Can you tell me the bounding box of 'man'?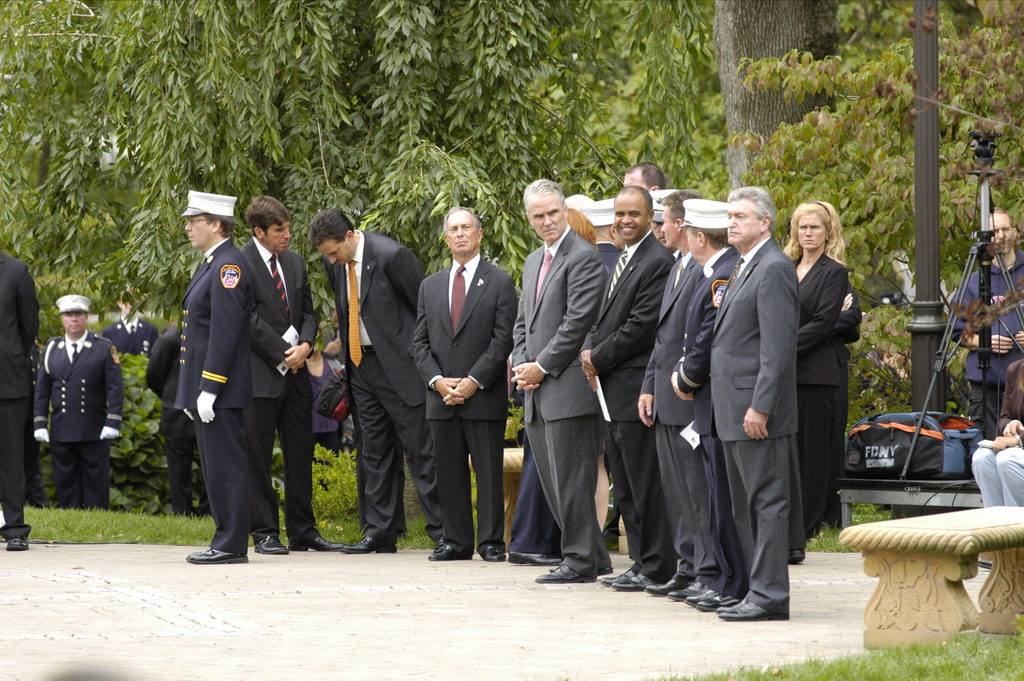
x1=641, y1=187, x2=695, y2=596.
